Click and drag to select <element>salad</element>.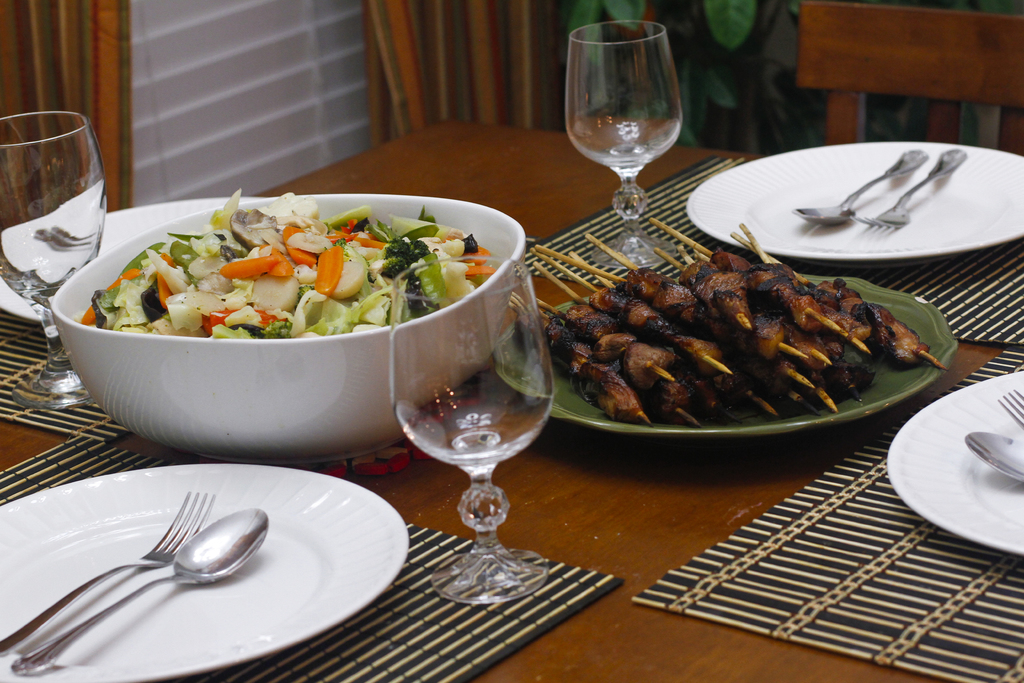
Selection: crop(76, 185, 506, 336).
